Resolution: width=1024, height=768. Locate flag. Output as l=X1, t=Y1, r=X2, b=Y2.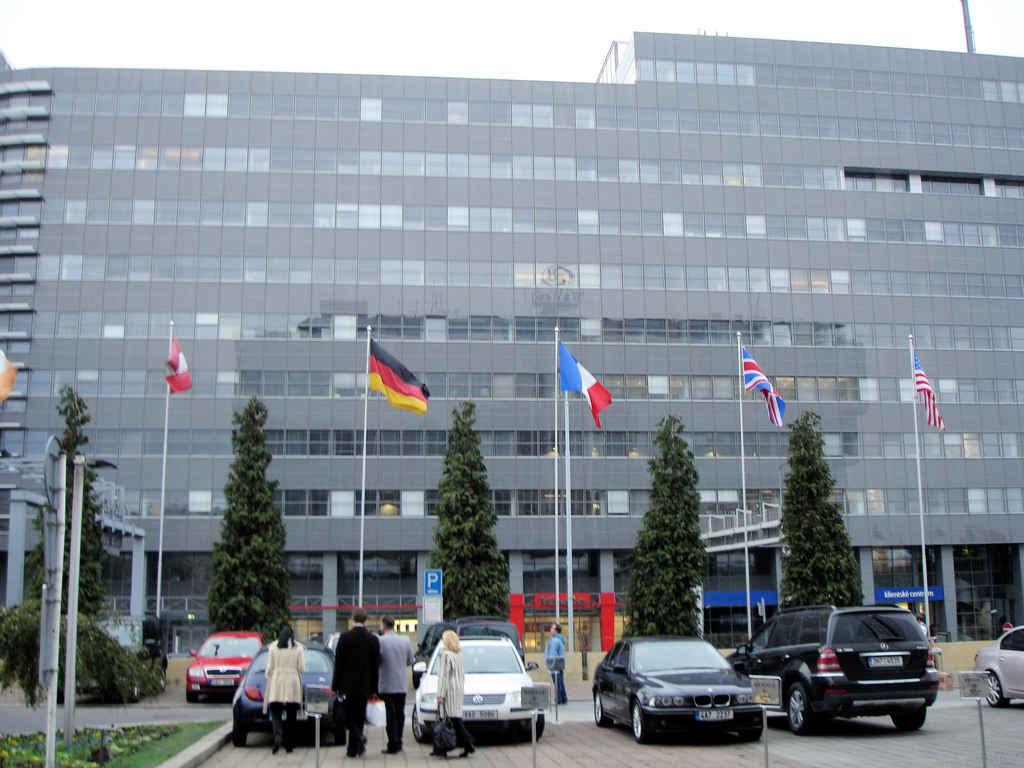
l=0, t=353, r=21, b=405.
